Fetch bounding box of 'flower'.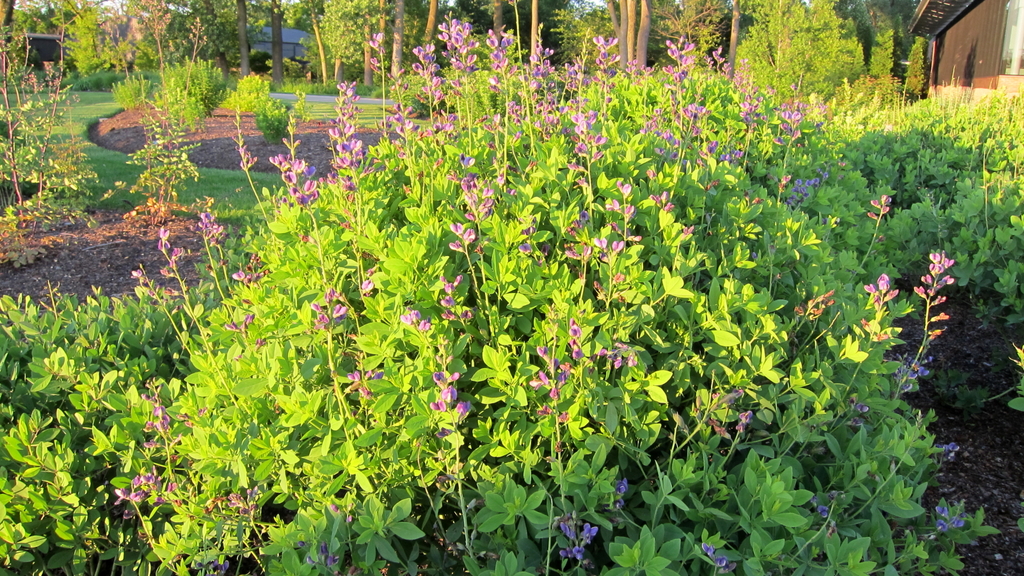
Bbox: 519, 26, 545, 77.
